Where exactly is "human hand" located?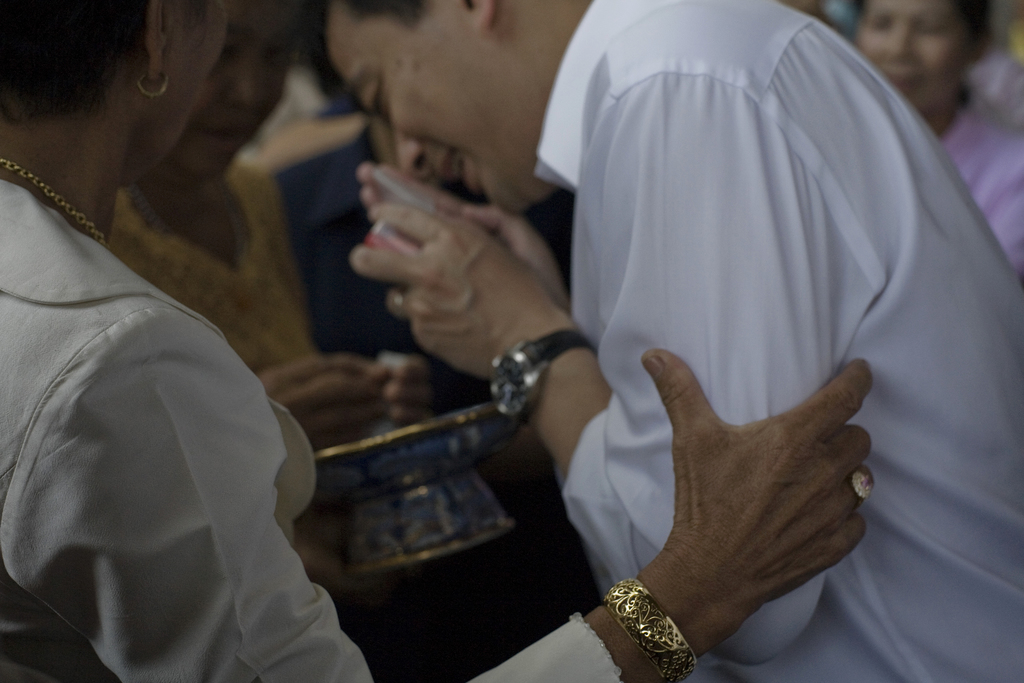
Its bounding box is left=255, top=352, right=387, bottom=449.
